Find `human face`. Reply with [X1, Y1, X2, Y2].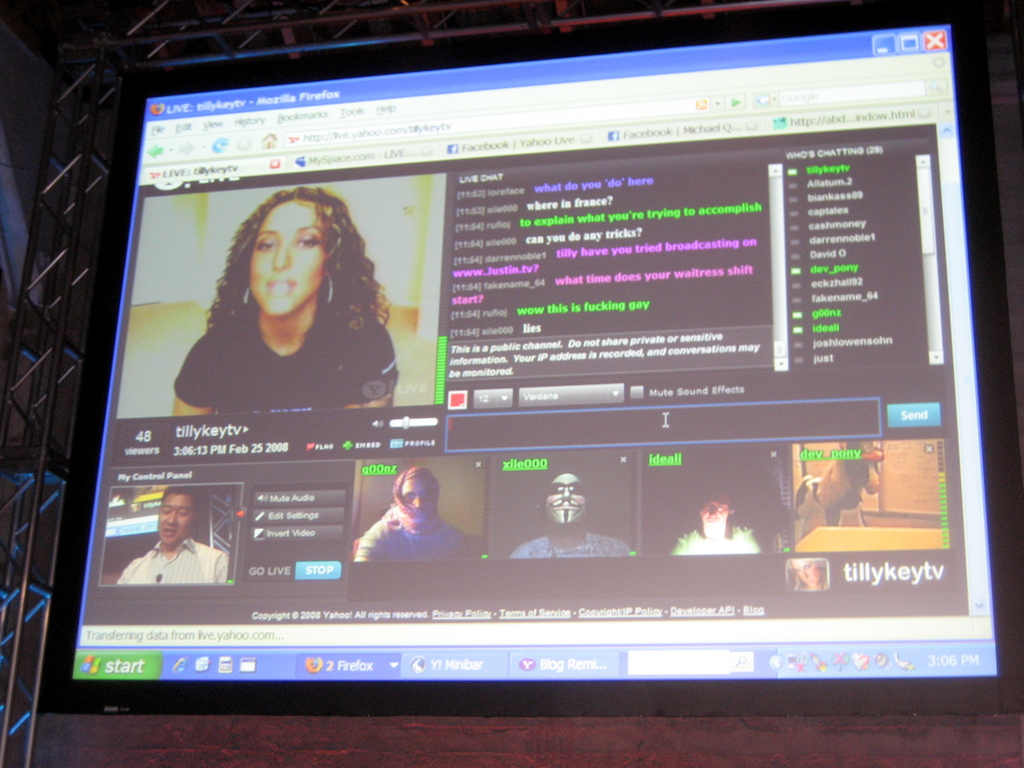
[546, 474, 582, 531].
